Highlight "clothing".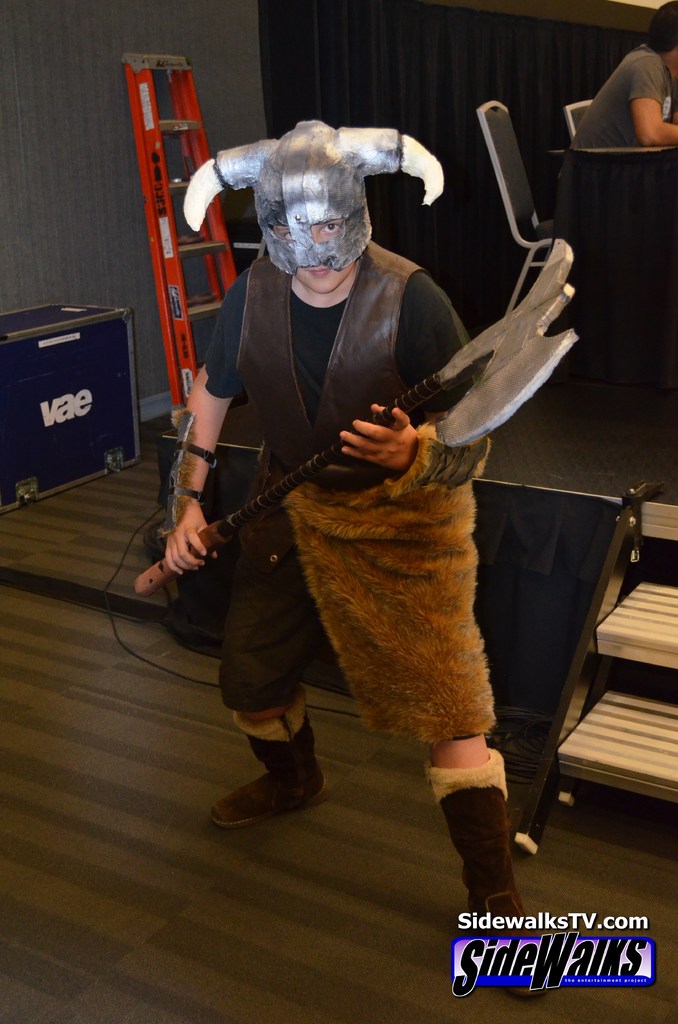
Highlighted region: 181 132 505 661.
